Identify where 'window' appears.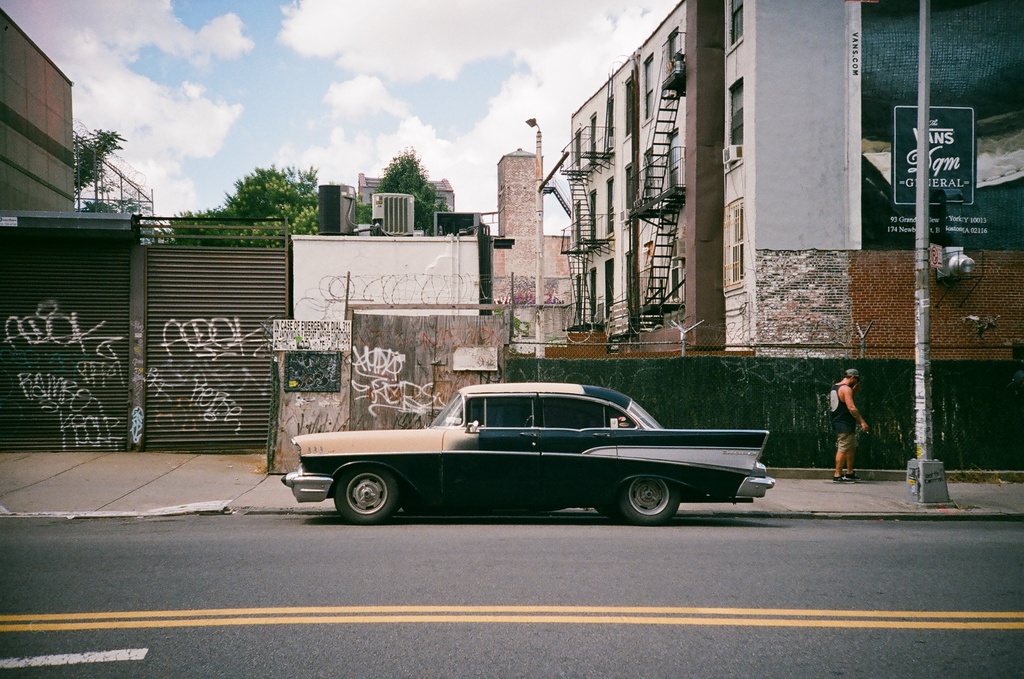
Appears at crop(572, 125, 583, 167).
